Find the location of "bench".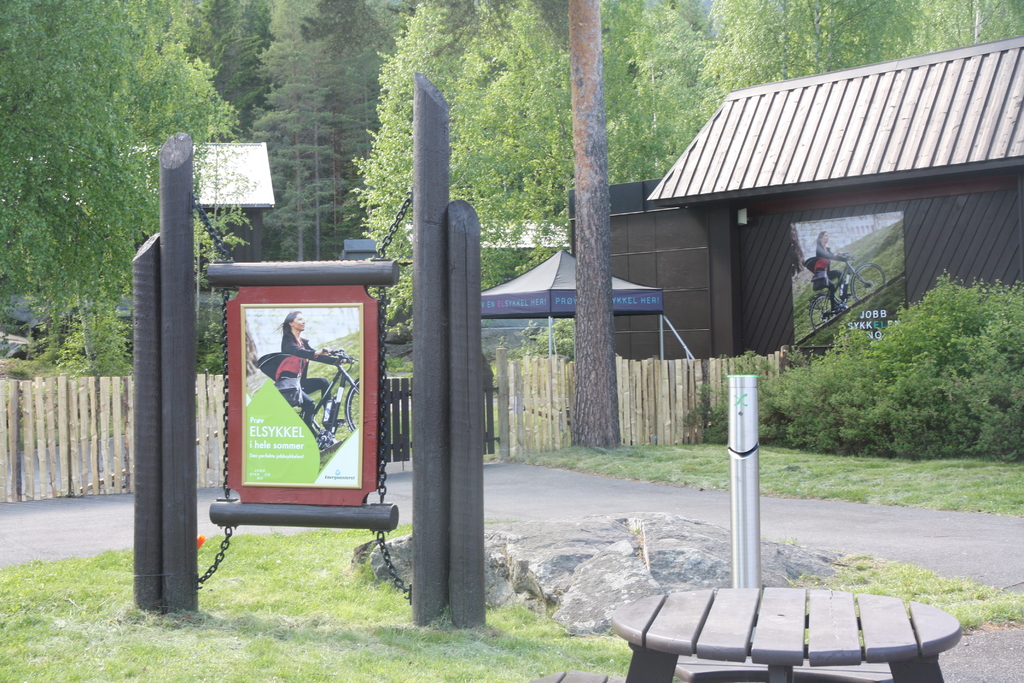
Location: {"left": 601, "top": 583, "right": 963, "bottom": 682}.
